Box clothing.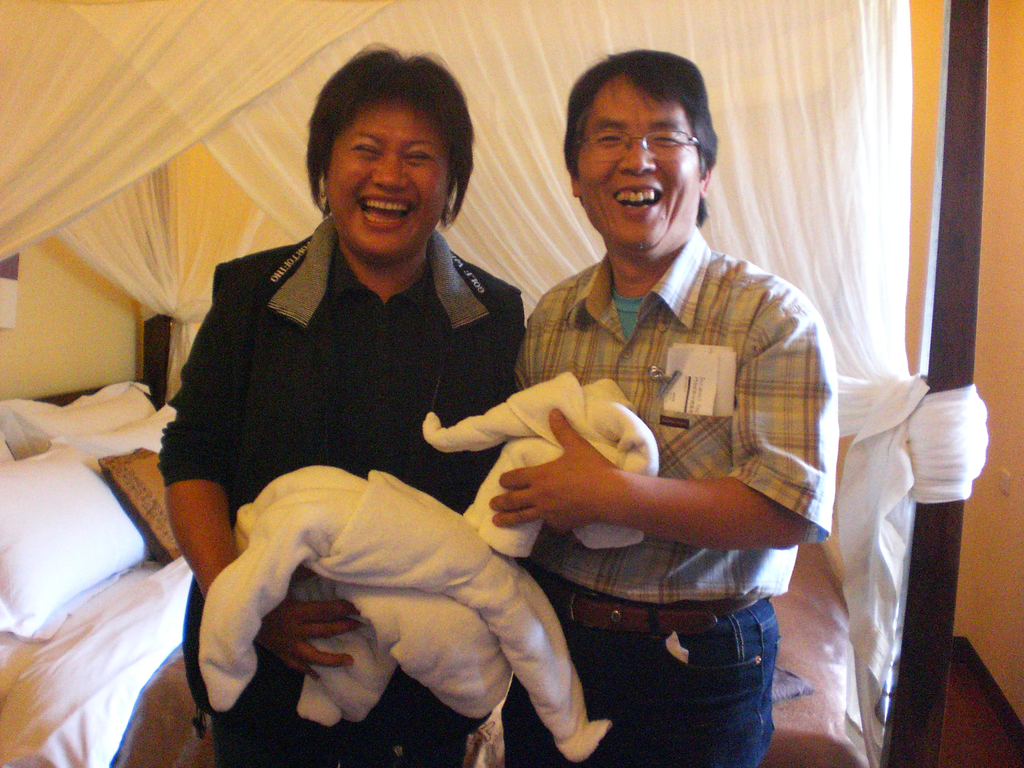
[524, 231, 843, 767].
